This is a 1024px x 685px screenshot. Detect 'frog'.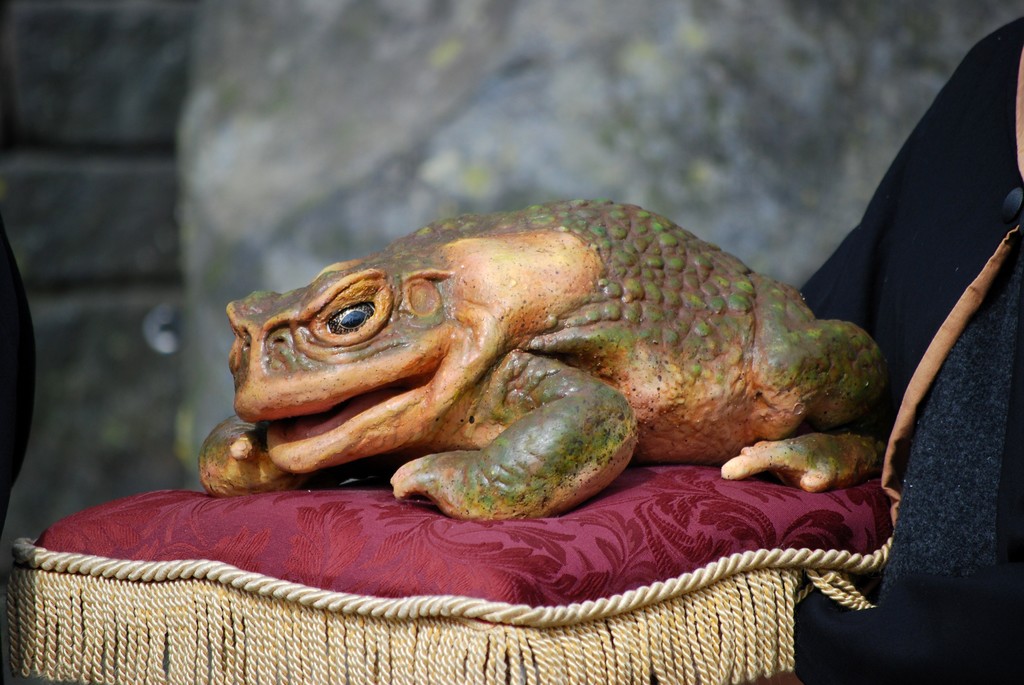
{"x1": 198, "y1": 196, "x2": 886, "y2": 522}.
